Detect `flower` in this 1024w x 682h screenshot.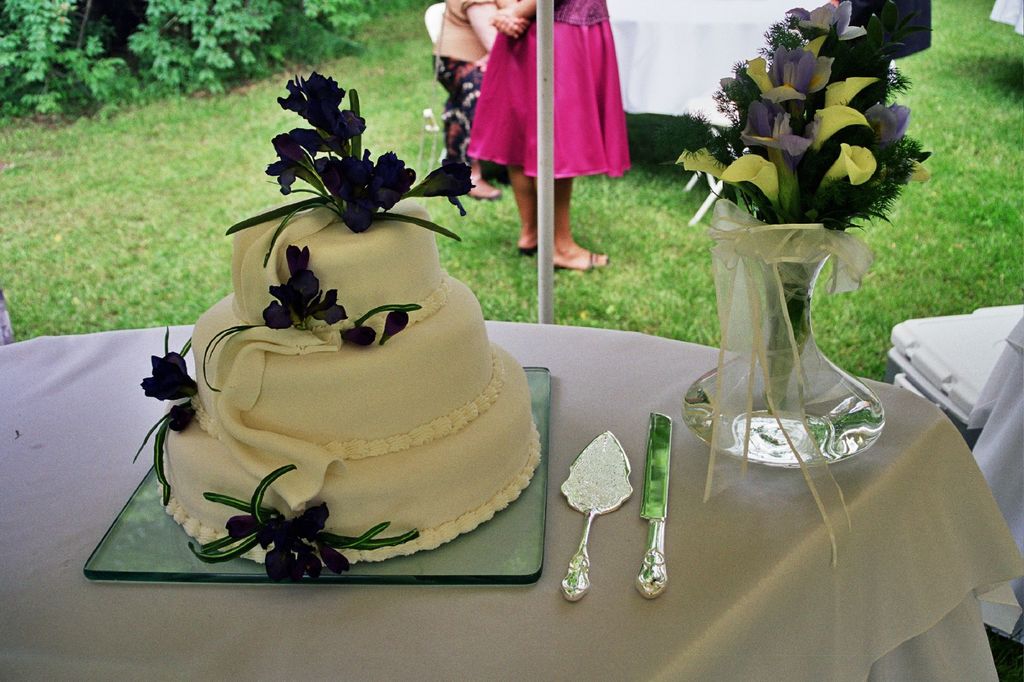
Detection: l=268, t=127, r=320, b=194.
